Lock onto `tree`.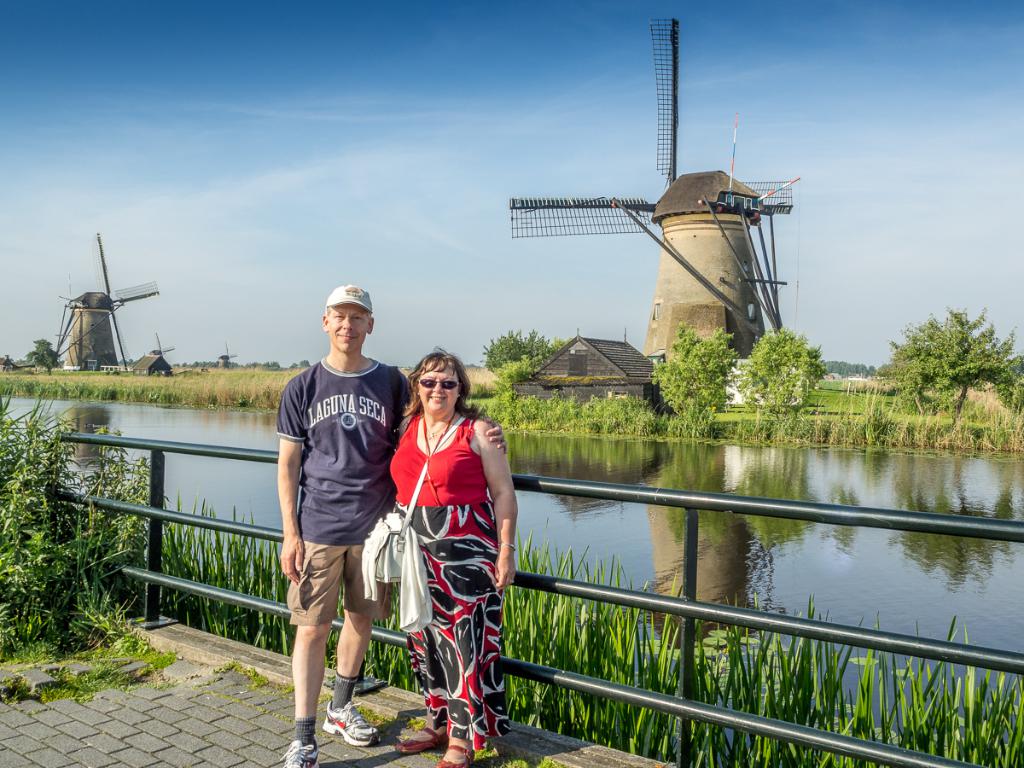
Locked: <box>654,324,742,429</box>.
